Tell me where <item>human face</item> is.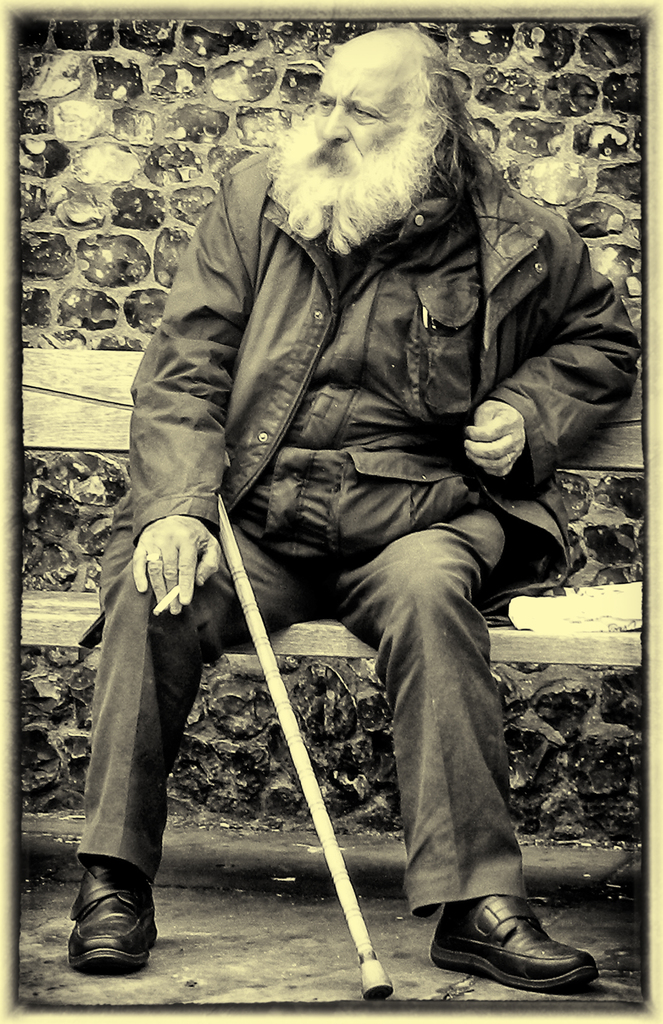
<item>human face</item> is at {"left": 271, "top": 43, "right": 436, "bottom": 251}.
